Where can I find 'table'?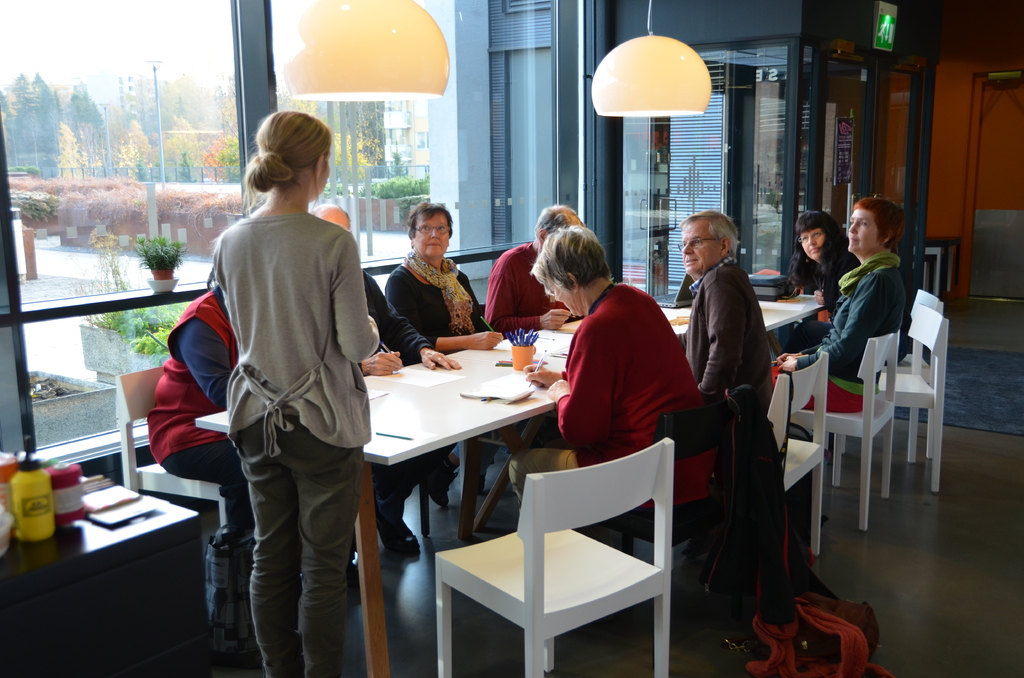
You can find it at locate(0, 472, 199, 677).
